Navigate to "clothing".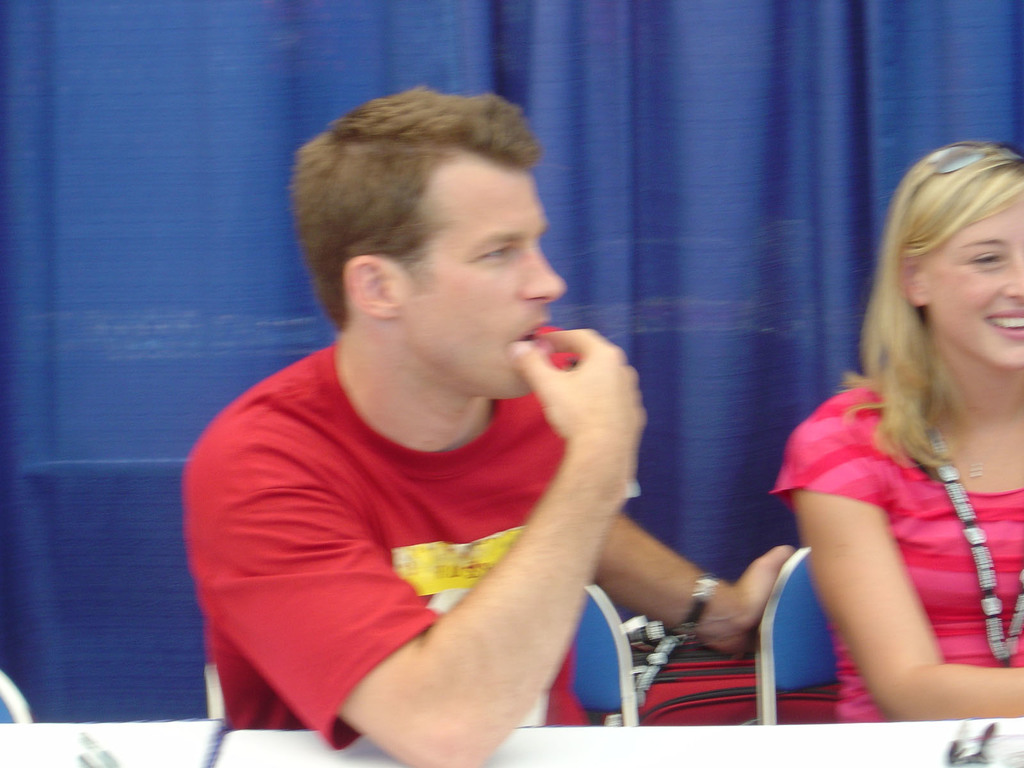
Navigation target: select_region(182, 342, 591, 767).
